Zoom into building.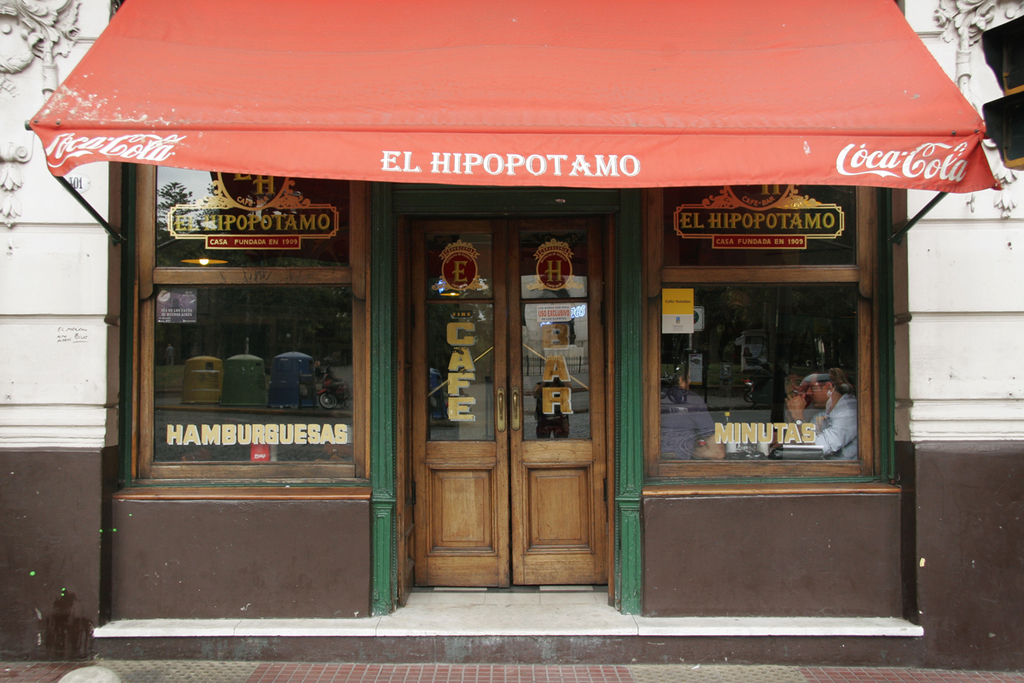
Zoom target: [x1=0, y1=0, x2=1023, y2=664].
